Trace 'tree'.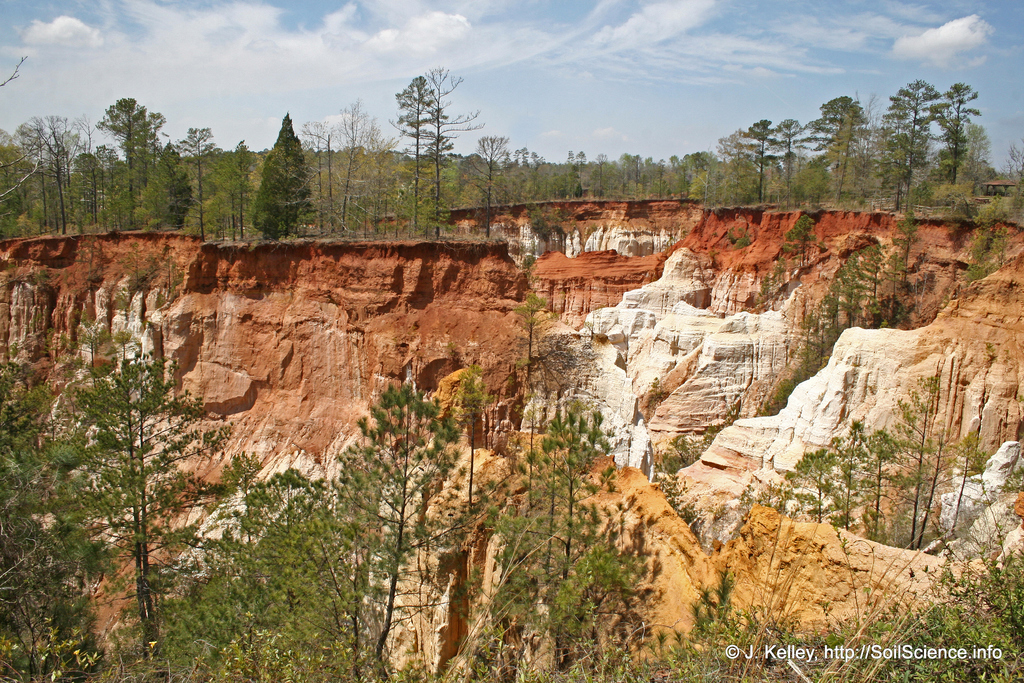
Traced to BBox(779, 213, 825, 270).
